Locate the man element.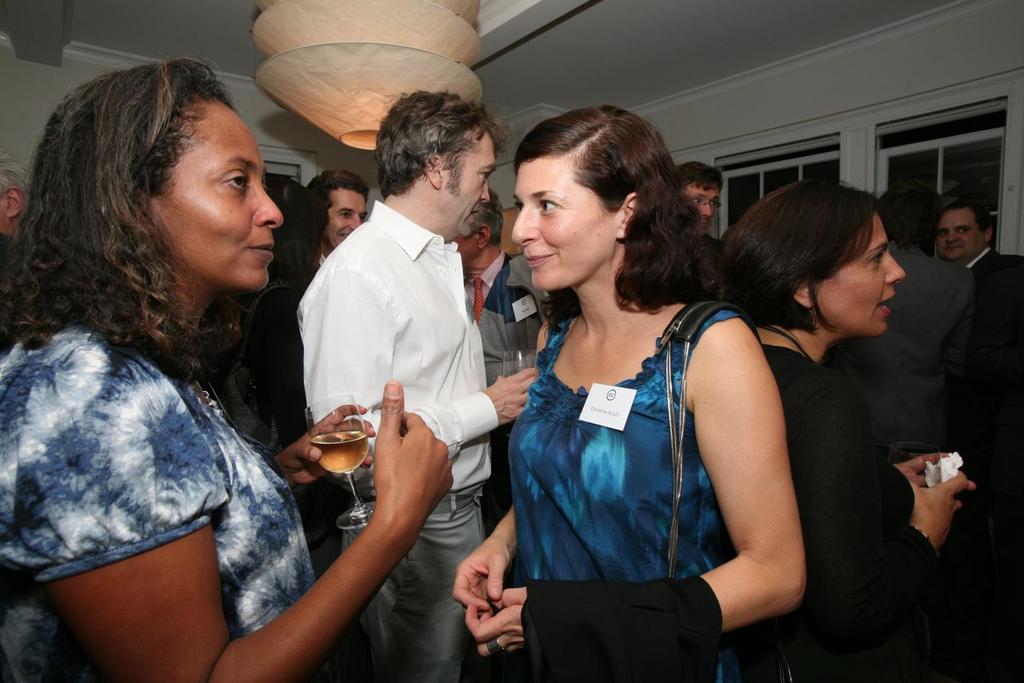
Element bbox: 269/101/514/606.
